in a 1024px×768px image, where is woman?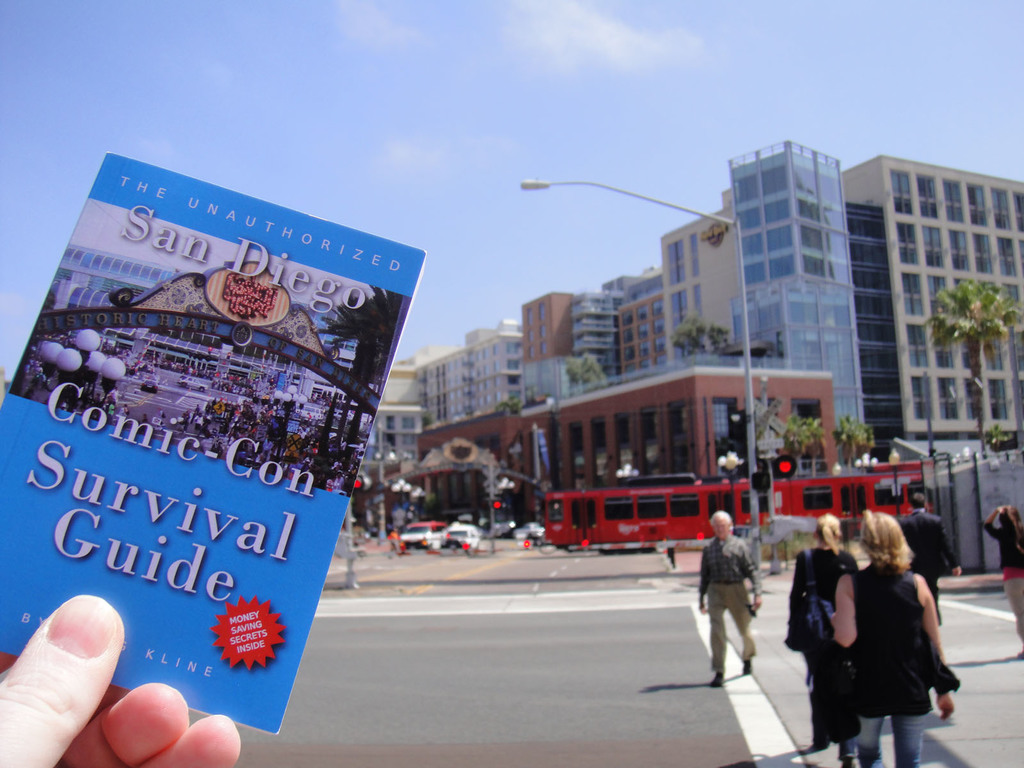
region(801, 512, 959, 756).
